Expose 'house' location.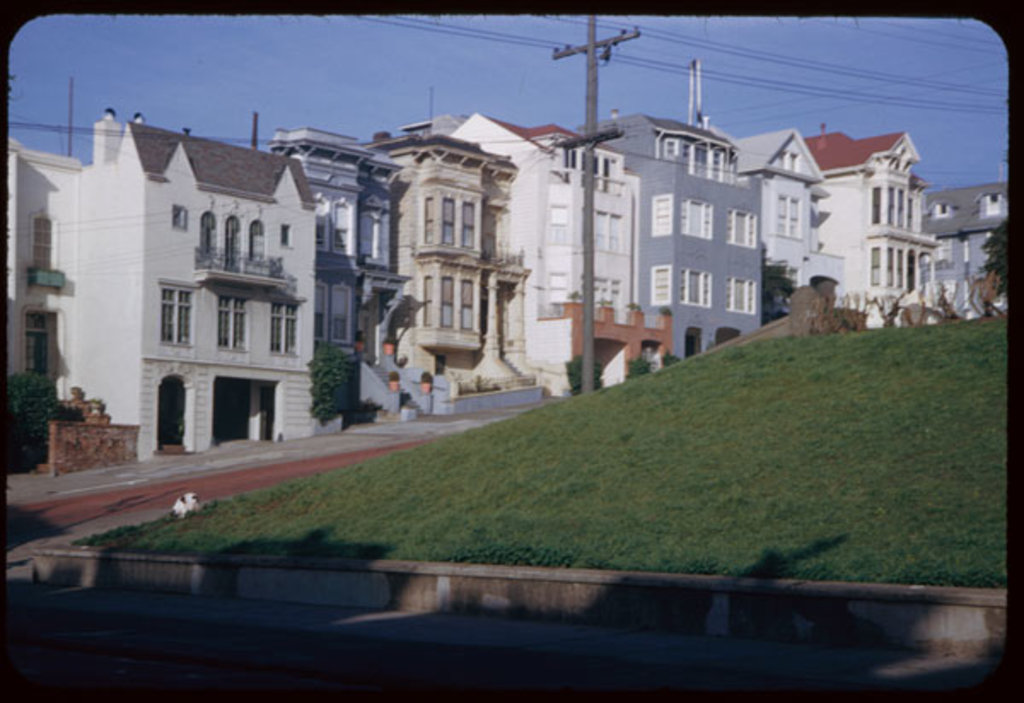
Exposed at bbox(266, 126, 451, 416).
